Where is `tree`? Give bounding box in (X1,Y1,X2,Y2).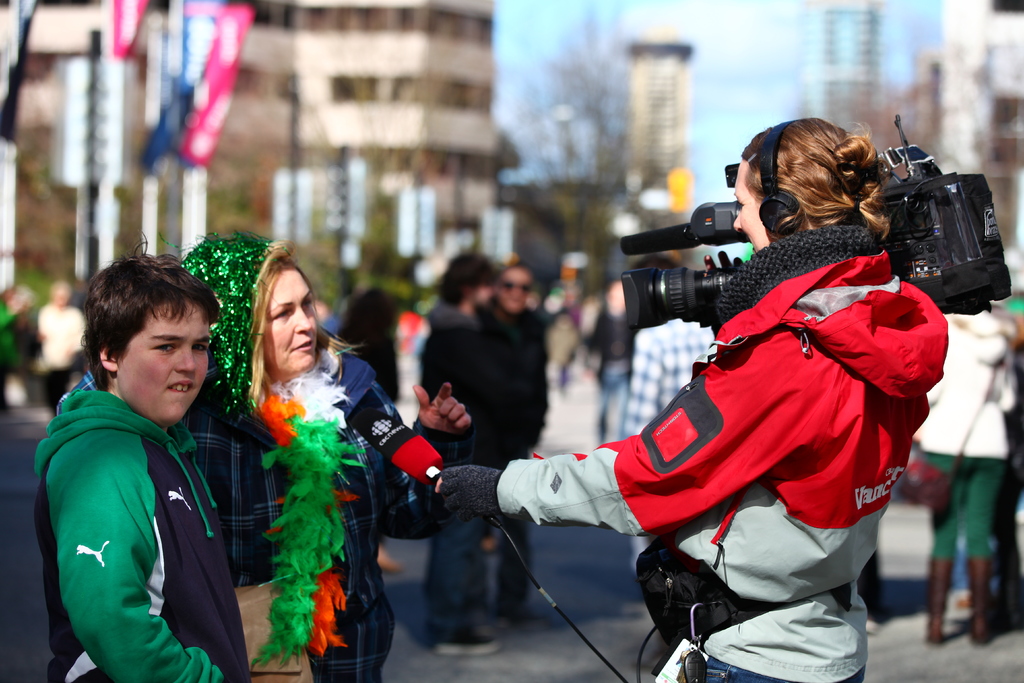
(805,58,971,182).
